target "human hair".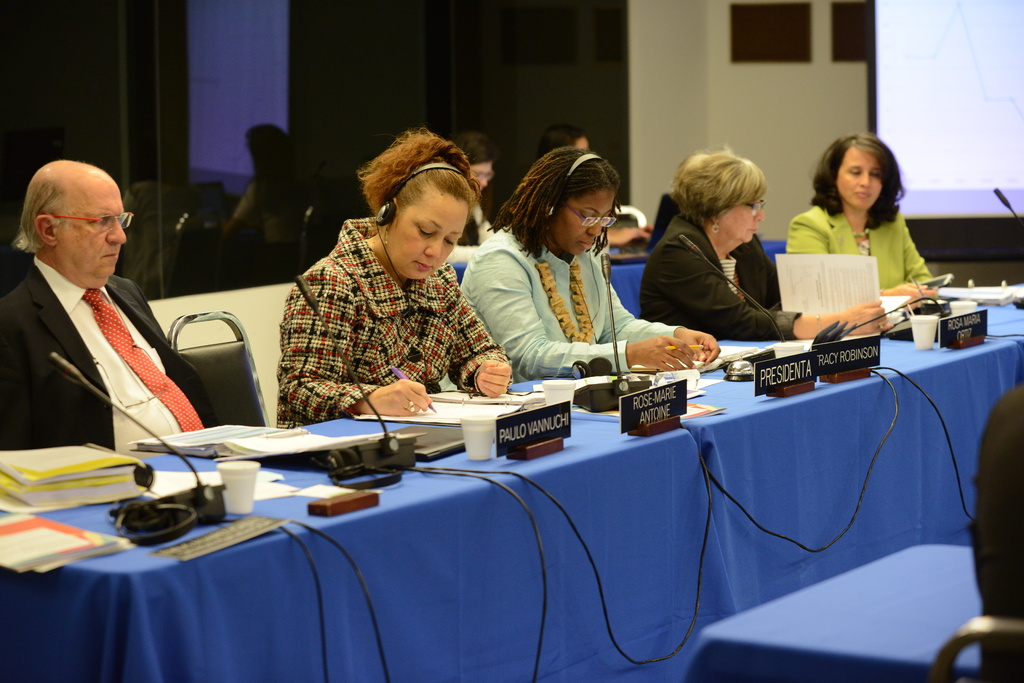
Target region: [511, 141, 627, 262].
